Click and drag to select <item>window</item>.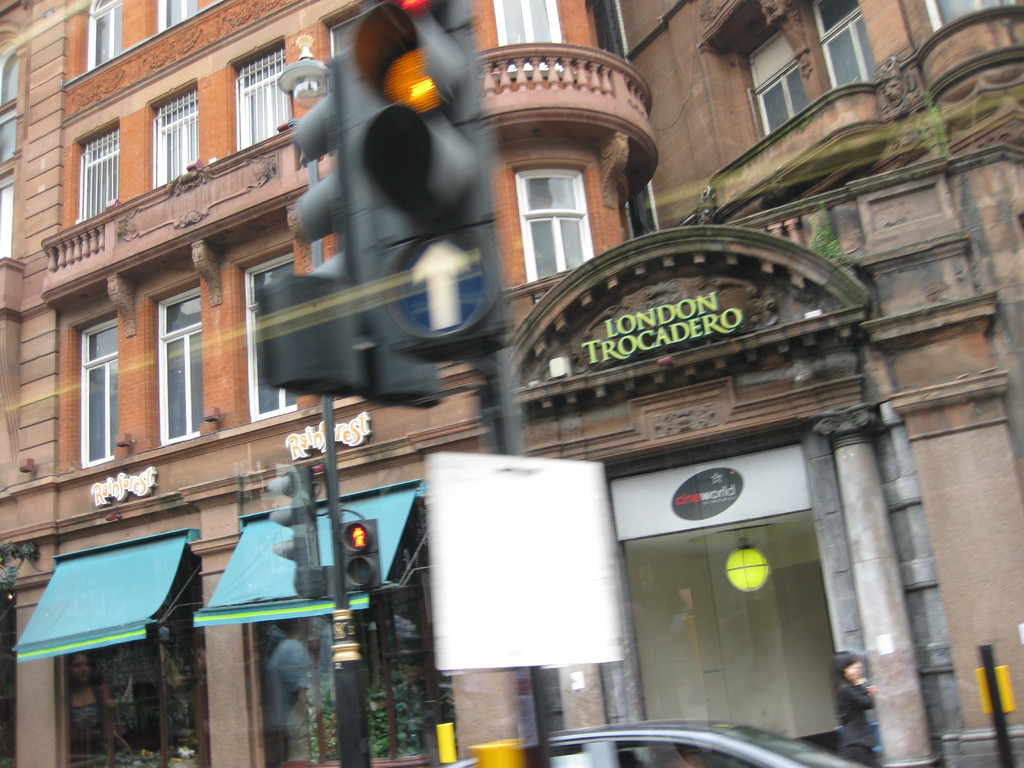
Selection: bbox(77, 129, 117, 222).
